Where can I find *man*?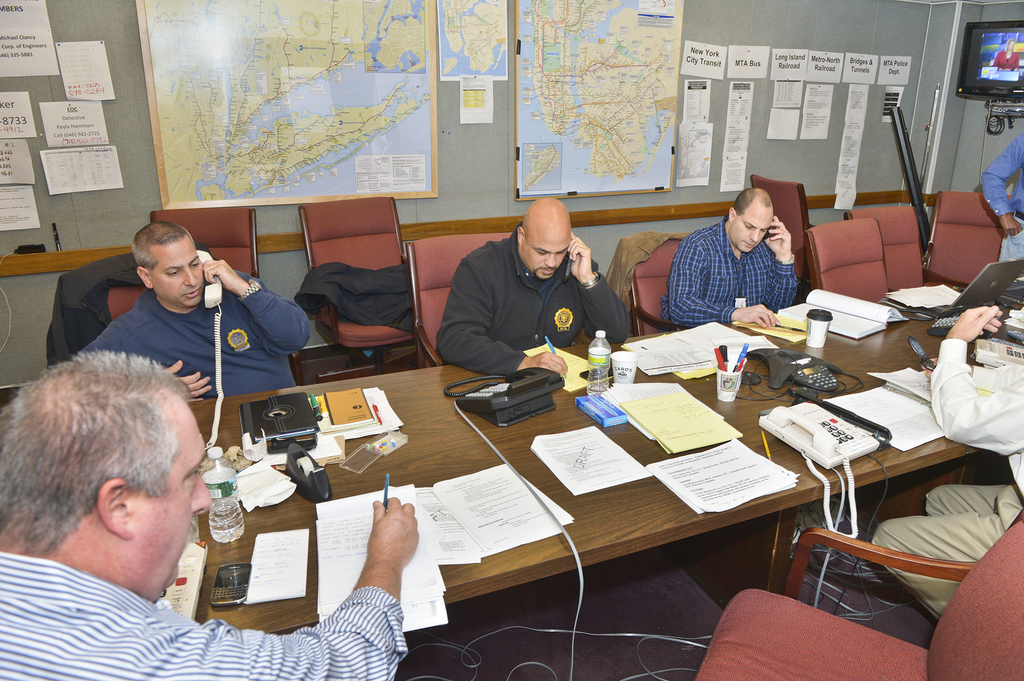
You can find it at bbox=(63, 223, 328, 425).
